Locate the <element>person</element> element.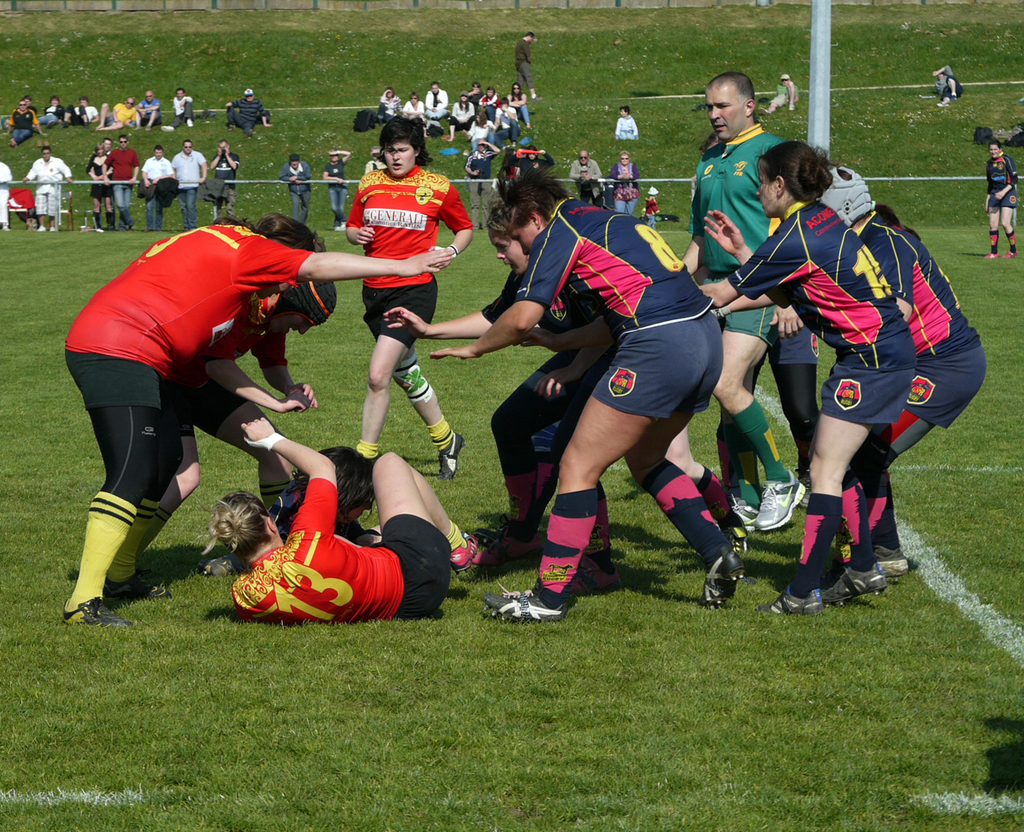
Element bbox: (x1=20, y1=146, x2=73, y2=233).
